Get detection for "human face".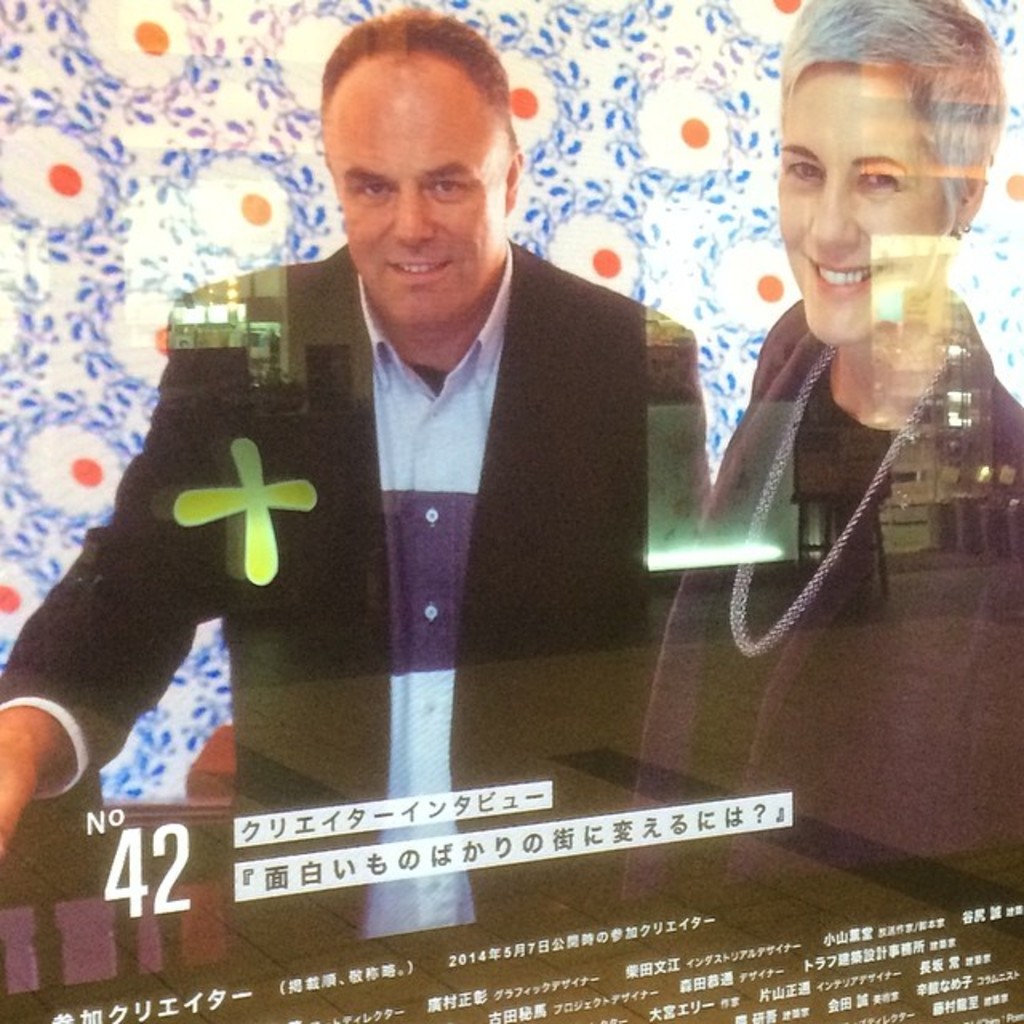
Detection: <bbox>776, 64, 944, 342</bbox>.
